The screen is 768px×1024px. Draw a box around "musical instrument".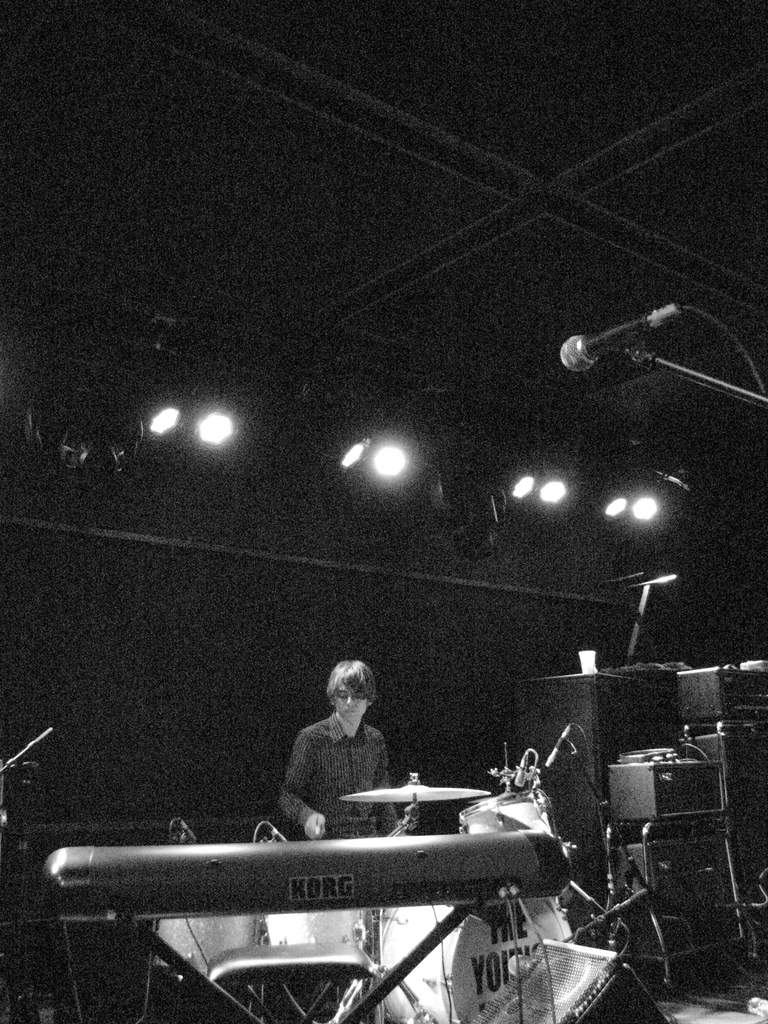
bbox=(340, 764, 495, 852).
